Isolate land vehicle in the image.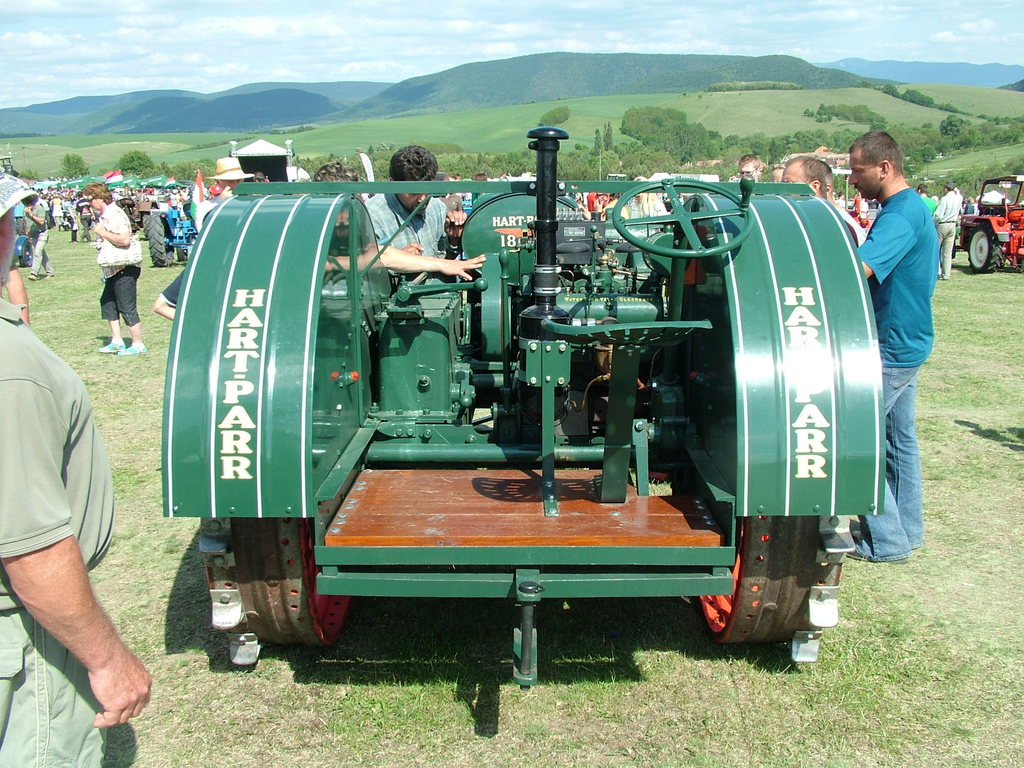
Isolated region: locate(133, 193, 150, 237).
